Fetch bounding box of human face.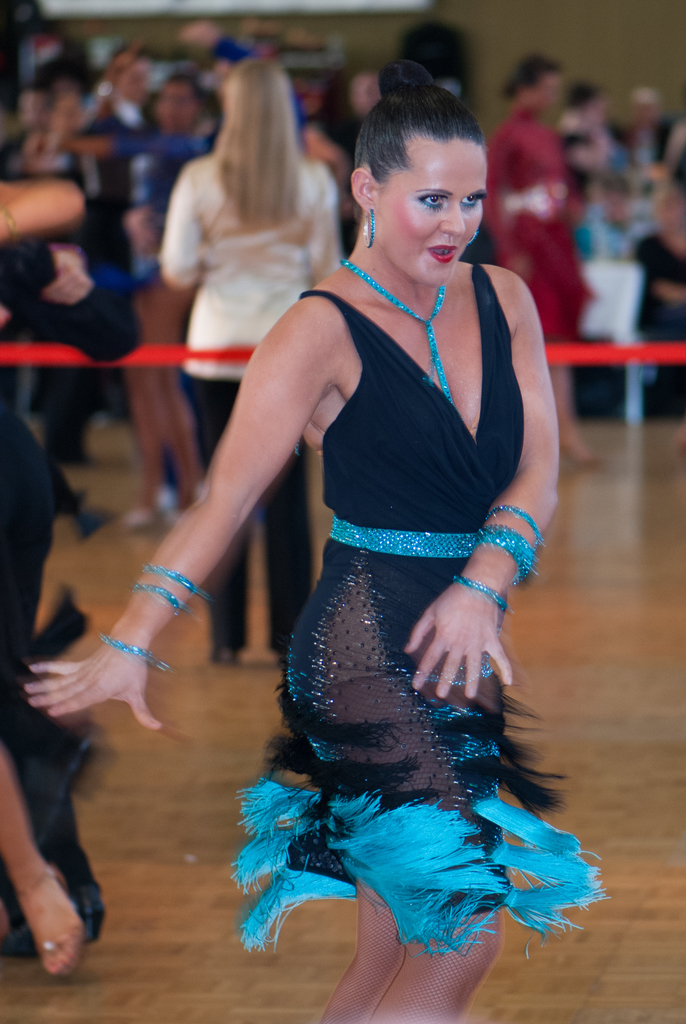
Bbox: 154, 78, 195, 143.
